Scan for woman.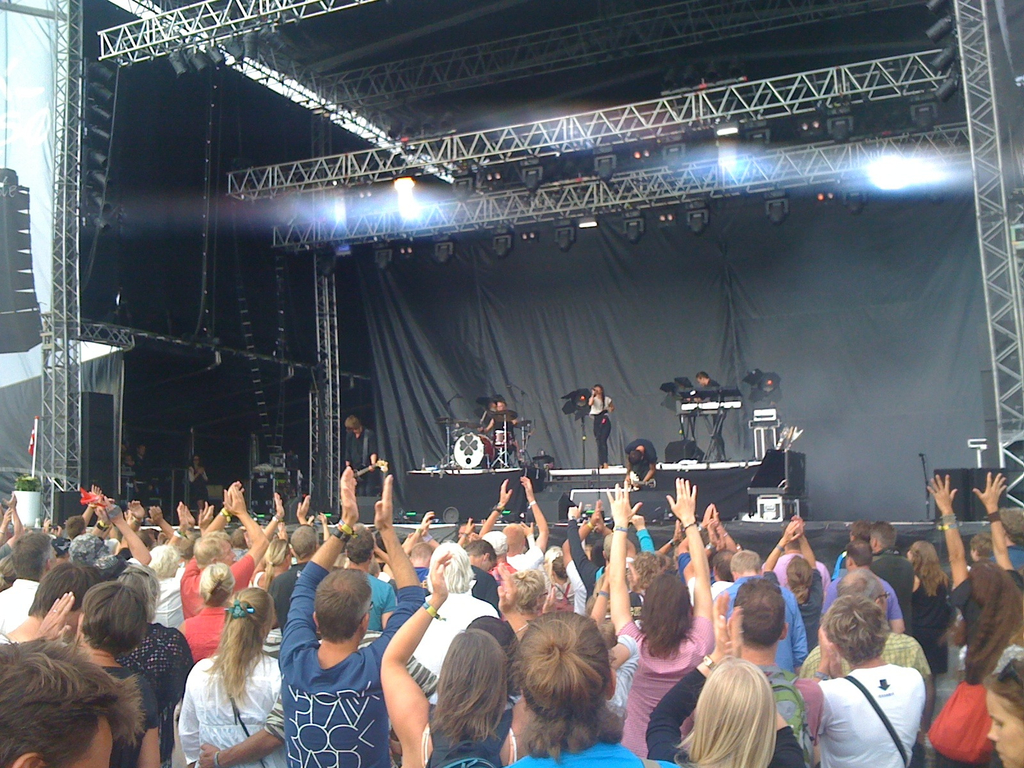
Scan result: [609,481,710,762].
